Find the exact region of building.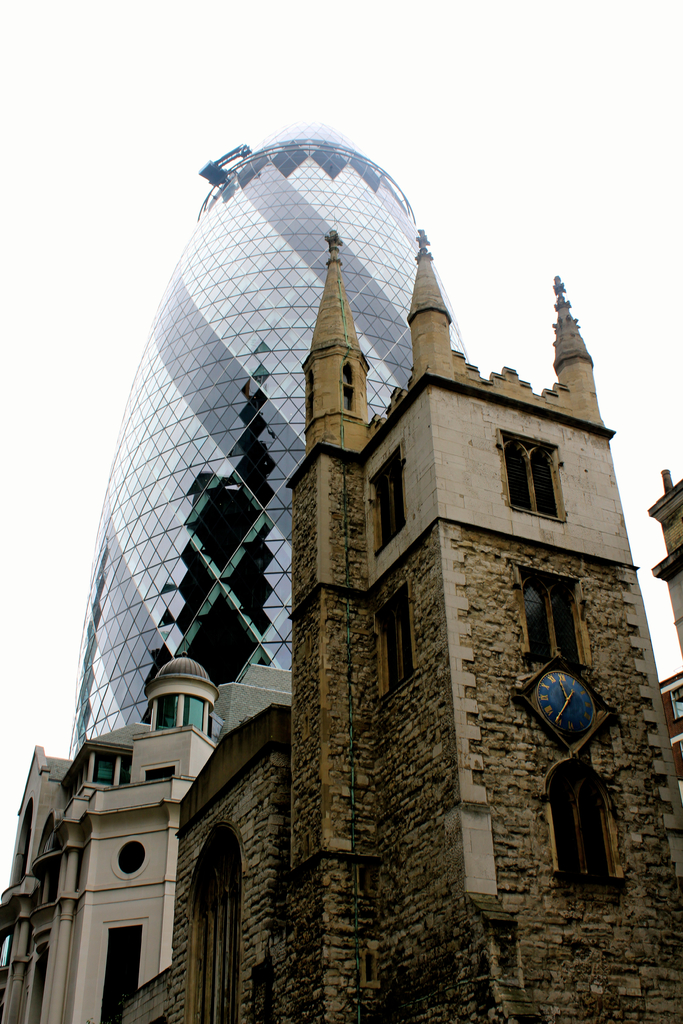
Exact region: pyautogui.locateOnScreen(127, 228, 682, 1023).
